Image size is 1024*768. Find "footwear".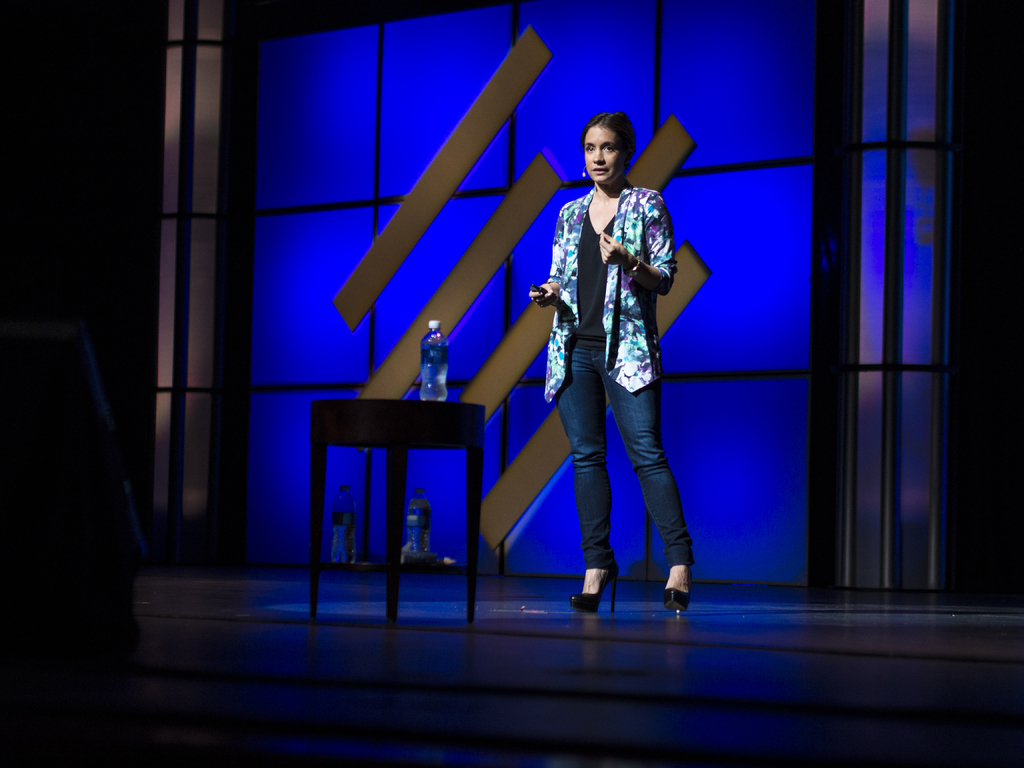
box(663, 575, 692, 614).
